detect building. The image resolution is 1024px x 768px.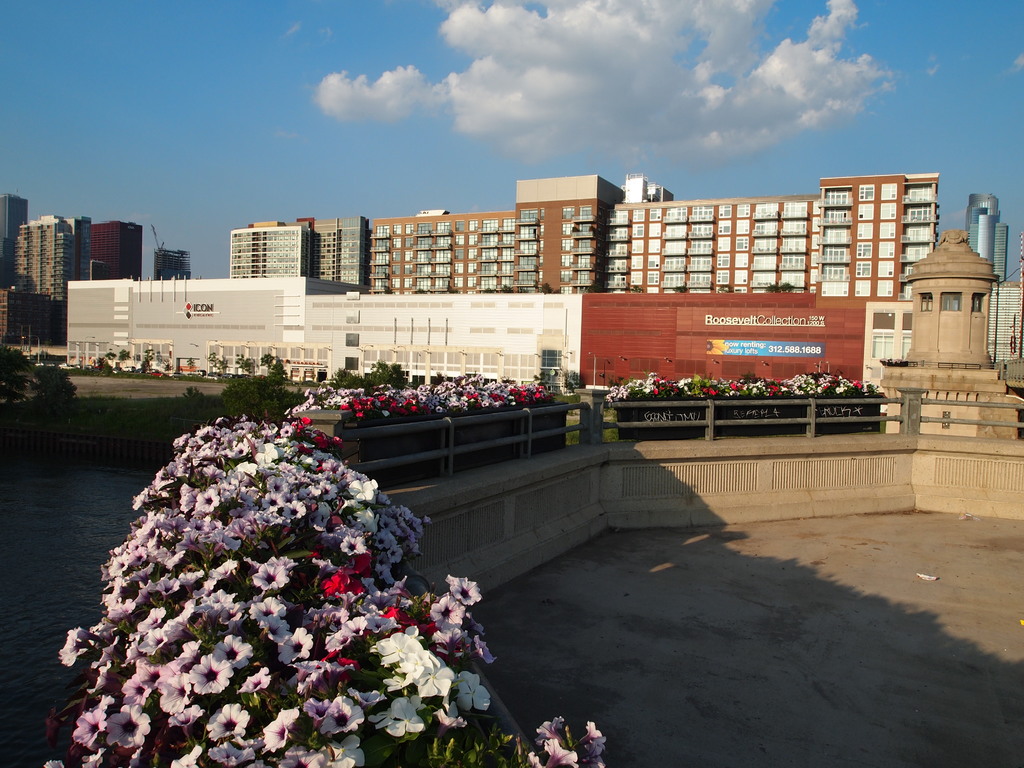
<bbox>92, 220, 143, 278</bbox>.
